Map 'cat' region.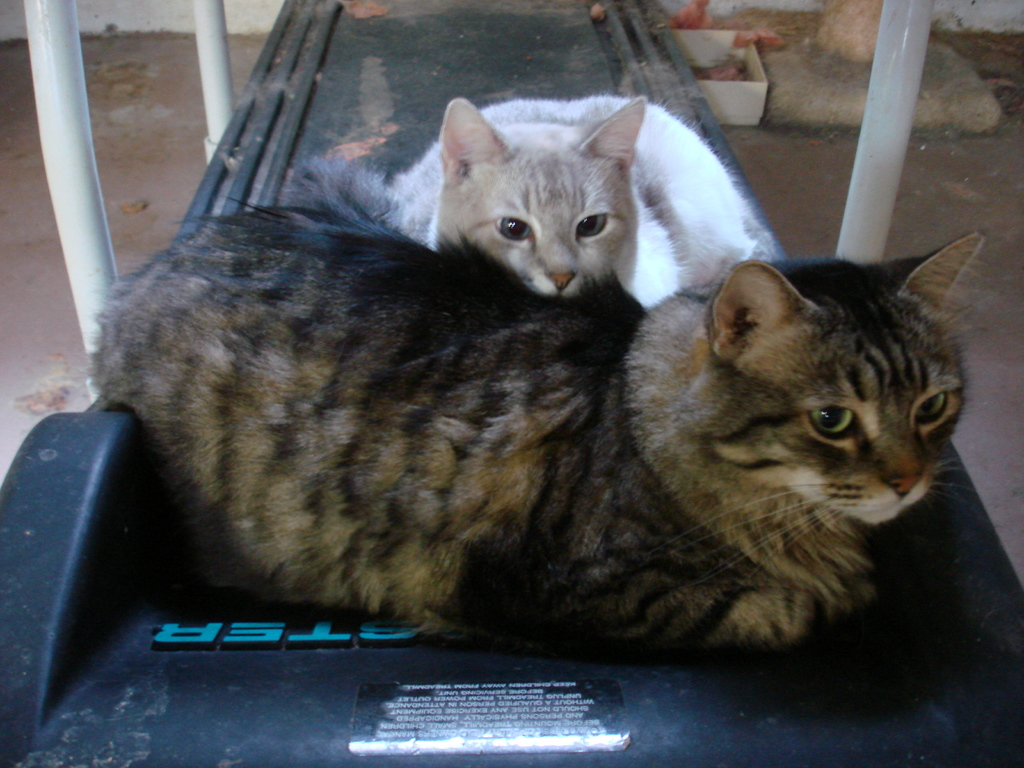
Mapped to locate(75, 206, 985, 660).
